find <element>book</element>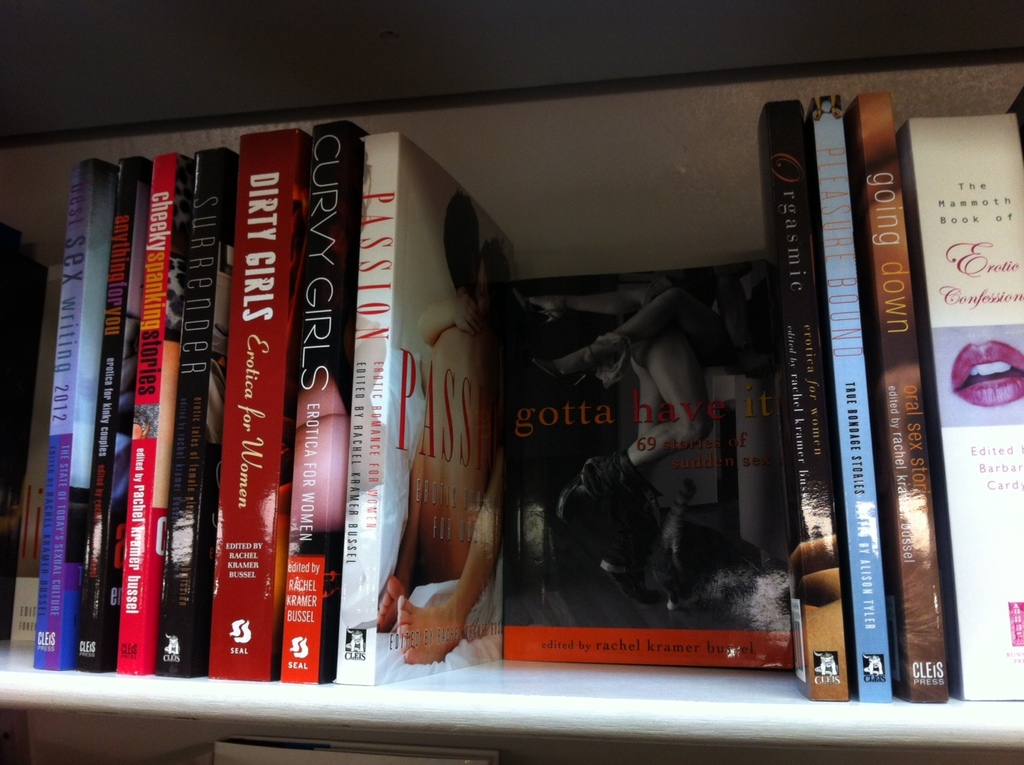
box=[852, 91, 950, 711]
